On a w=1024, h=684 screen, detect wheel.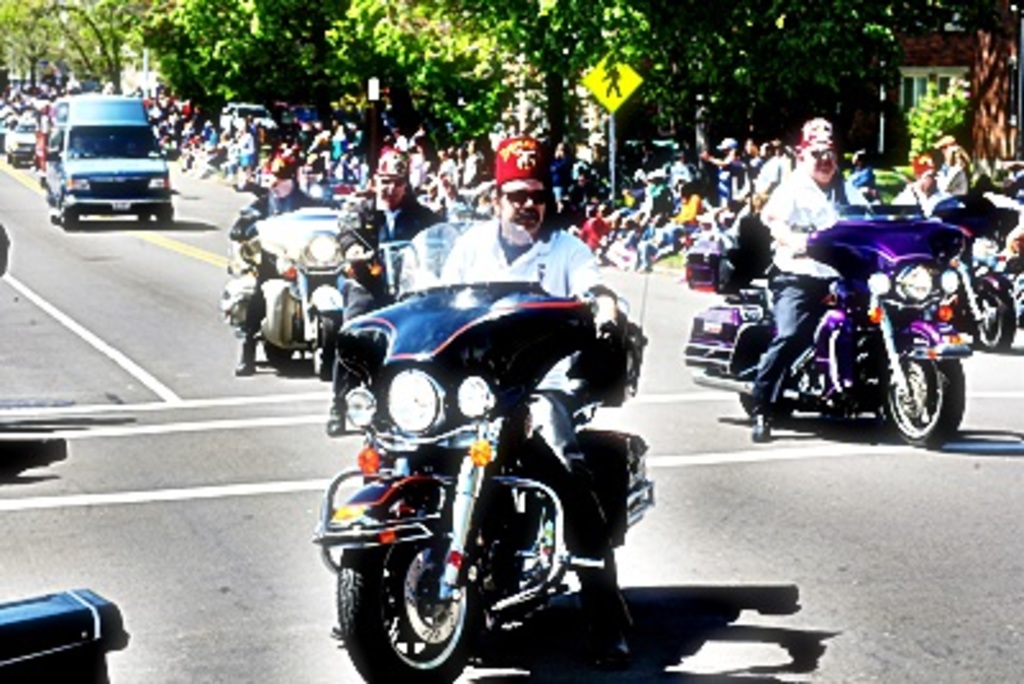
118, 208, 154, 228.
